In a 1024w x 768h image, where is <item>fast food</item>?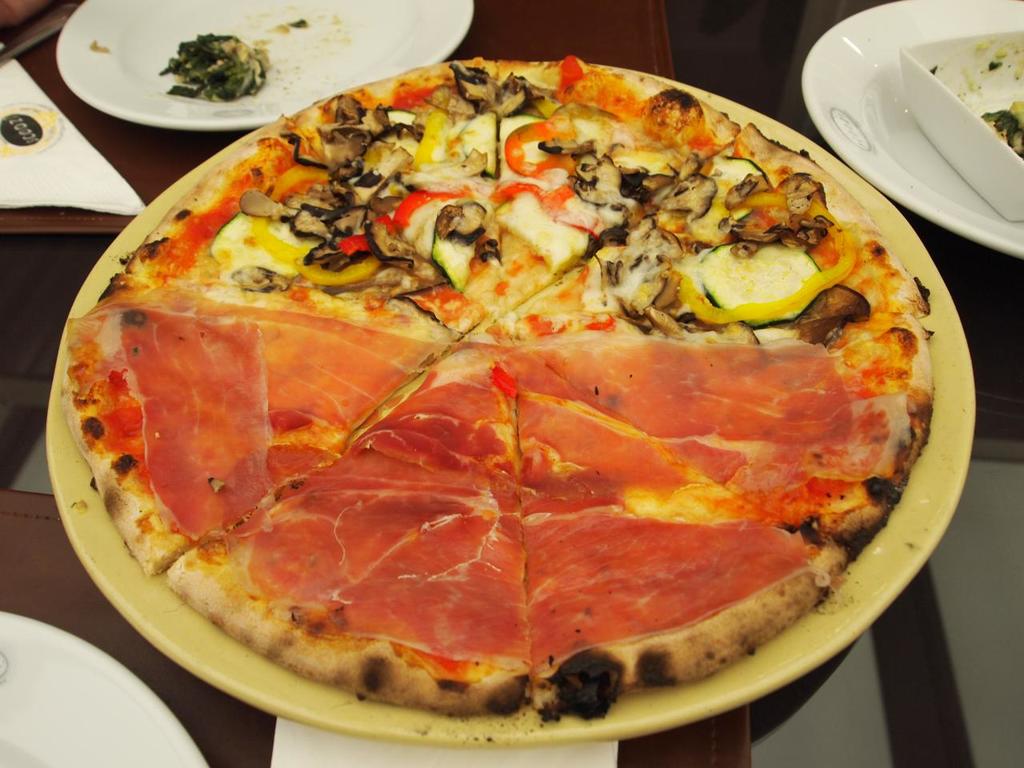
(x1=44, y1=51, x2=953, y2=689).
